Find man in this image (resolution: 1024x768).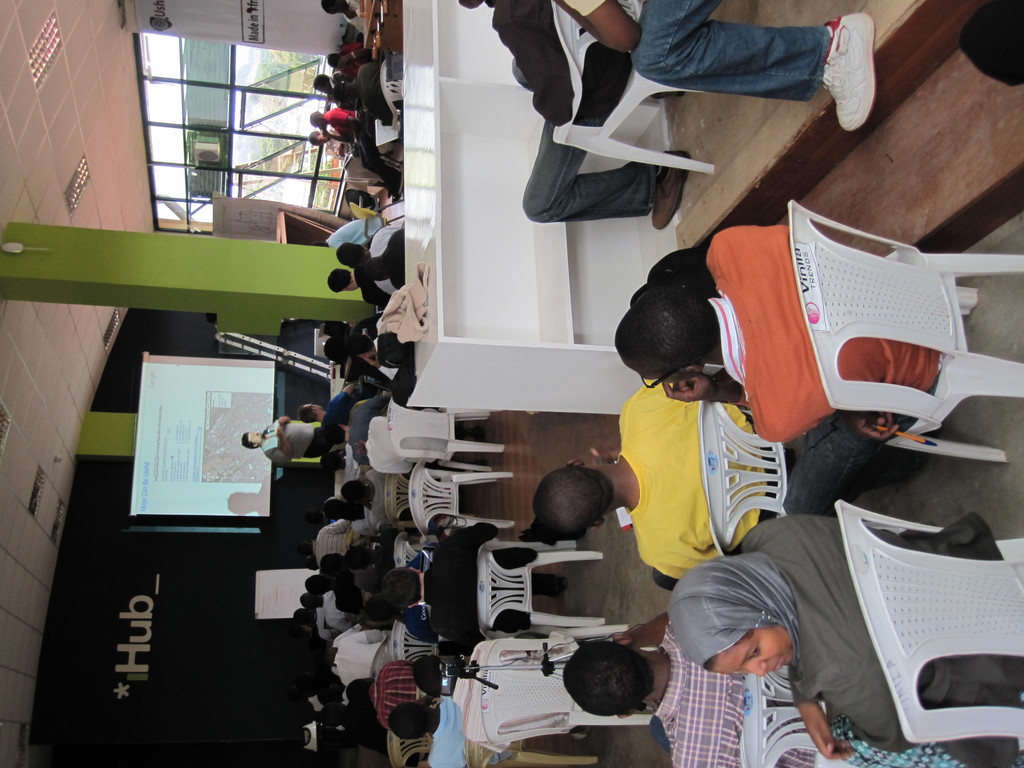
(412,641,570,754).
